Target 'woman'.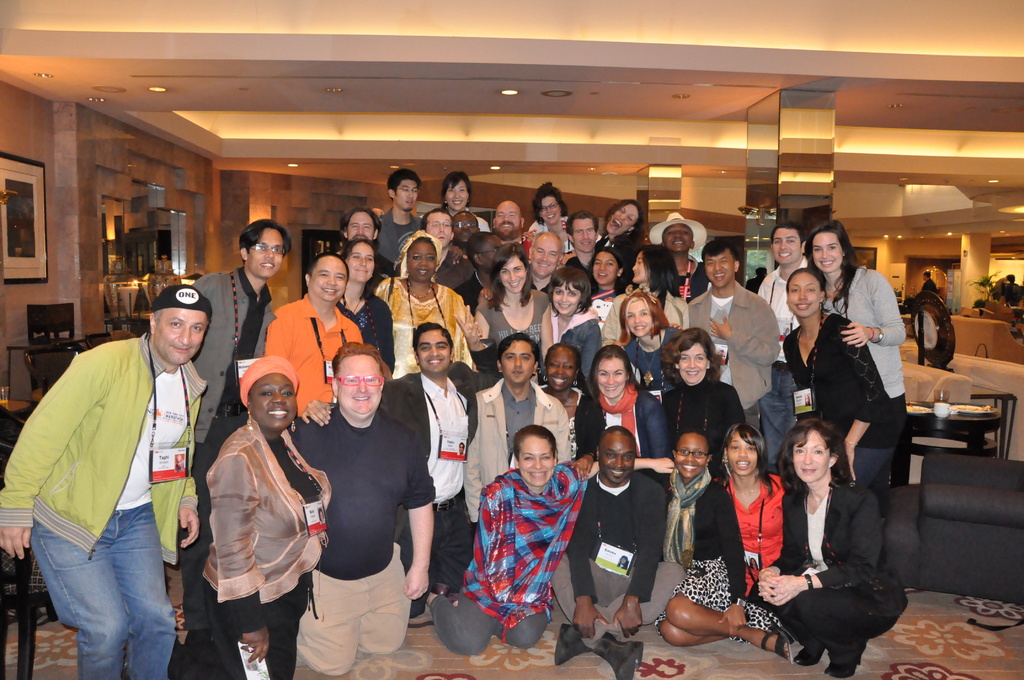
Target region: [x1=333, y1=236, x2=397, y2=373].
